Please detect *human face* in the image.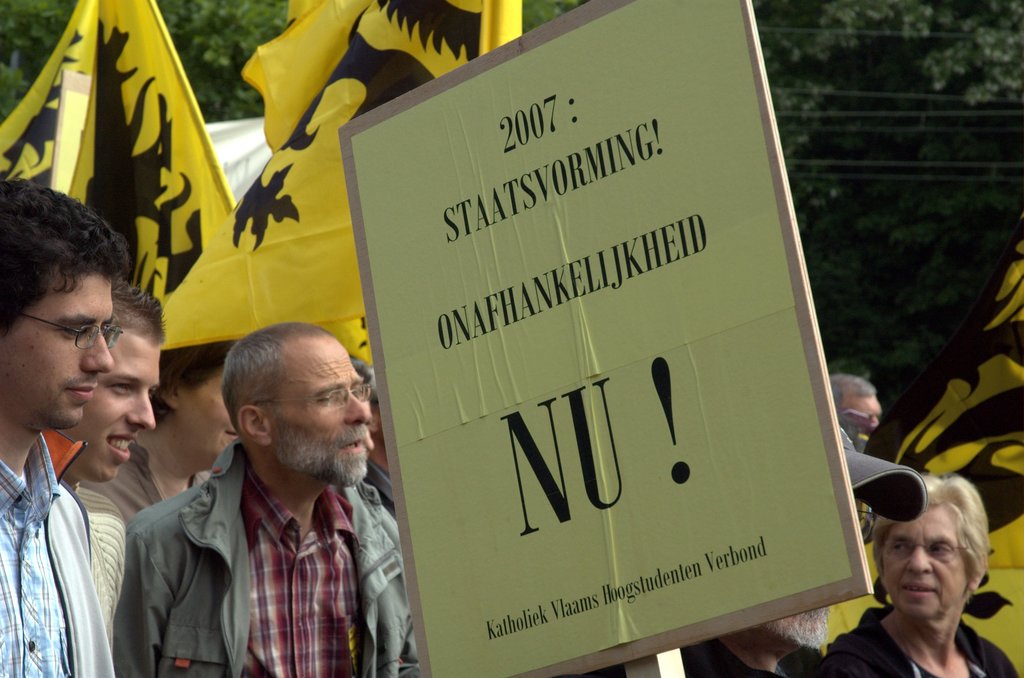
{"left": 58, "top": 343, "right": 163, "bottom": 485}.
